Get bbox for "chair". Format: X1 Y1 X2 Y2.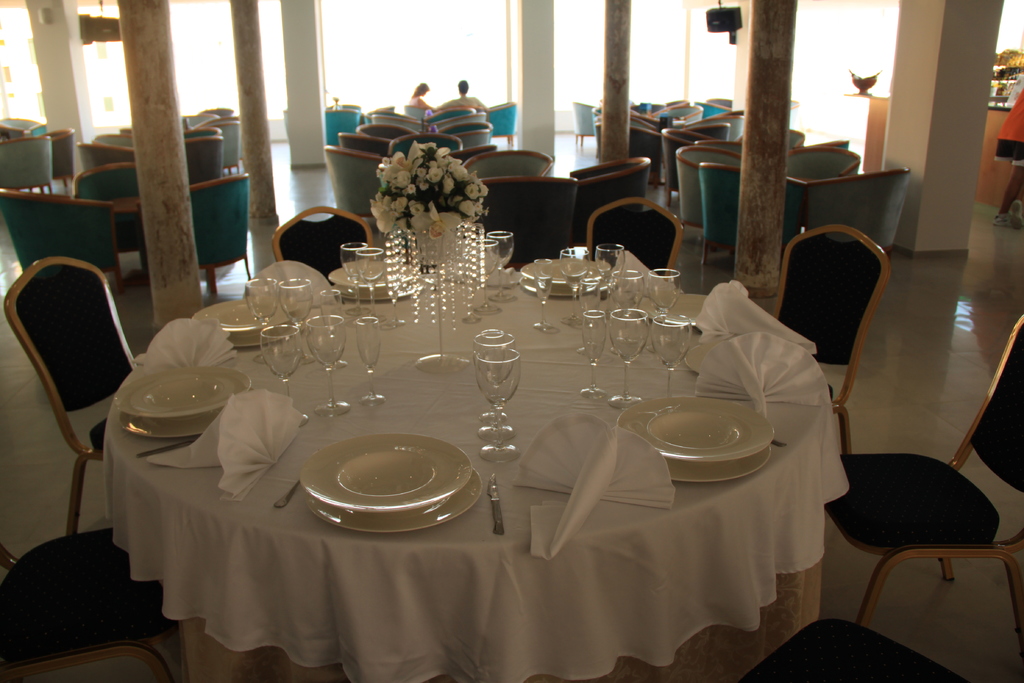
774 226 888 454.
